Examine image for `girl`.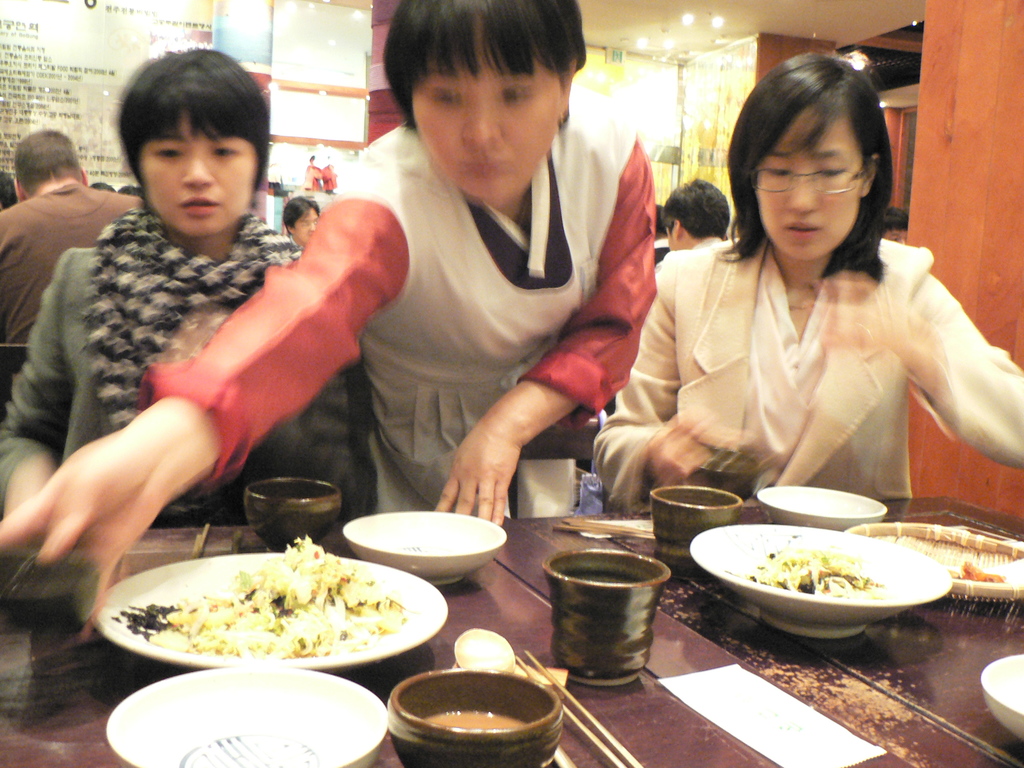
Examination result: 0,40,358,539.
